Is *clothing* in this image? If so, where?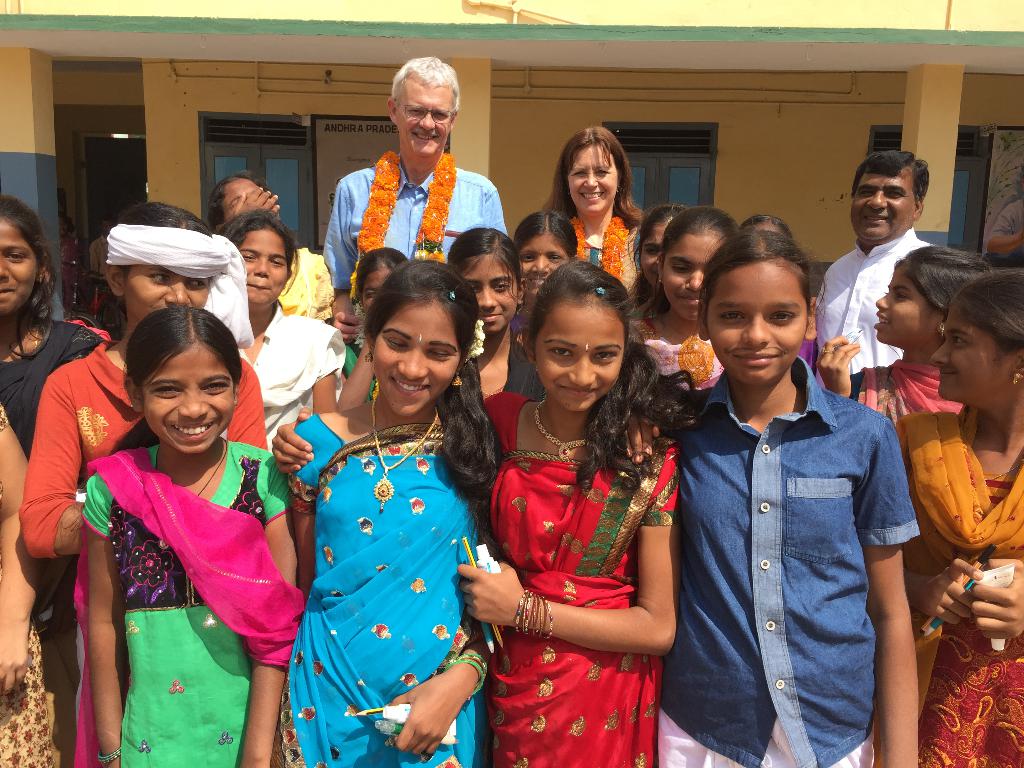
Yes, at 480,389,685,767.
